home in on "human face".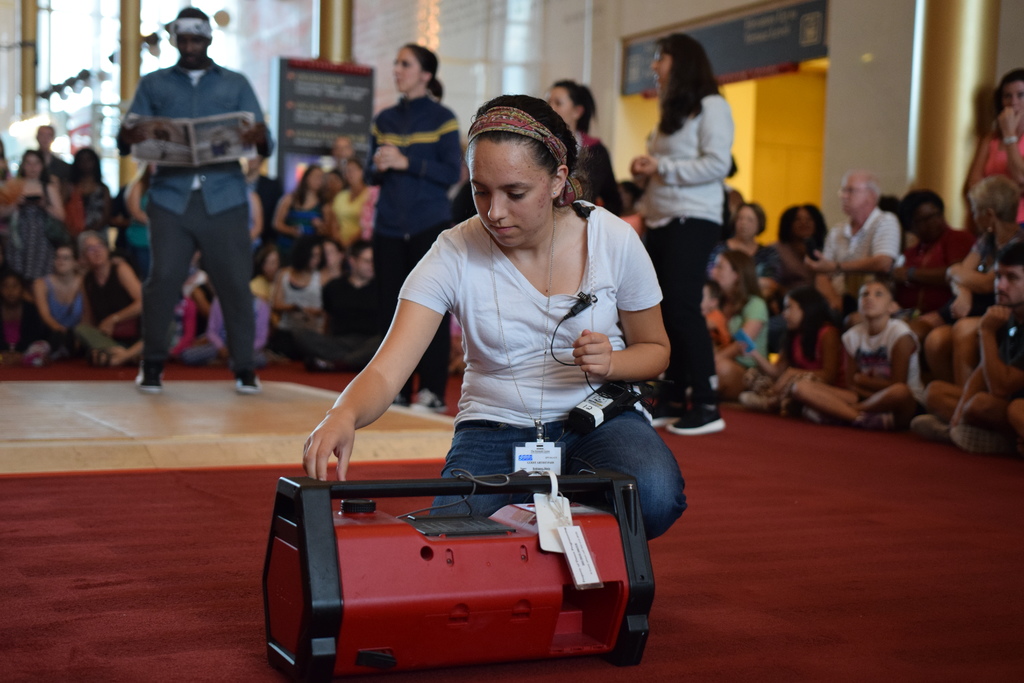
Homed in at <region>967, 197, 995, 233</region>.
